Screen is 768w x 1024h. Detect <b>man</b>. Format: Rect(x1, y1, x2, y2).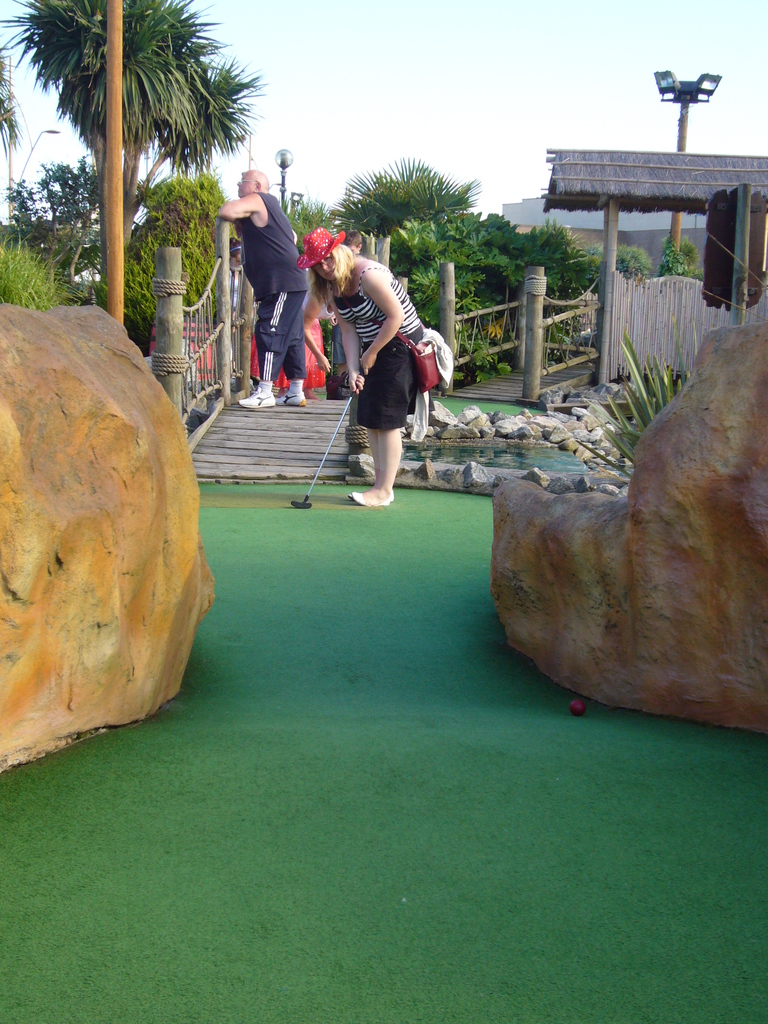
Rect(216, 152, 319, 386).
